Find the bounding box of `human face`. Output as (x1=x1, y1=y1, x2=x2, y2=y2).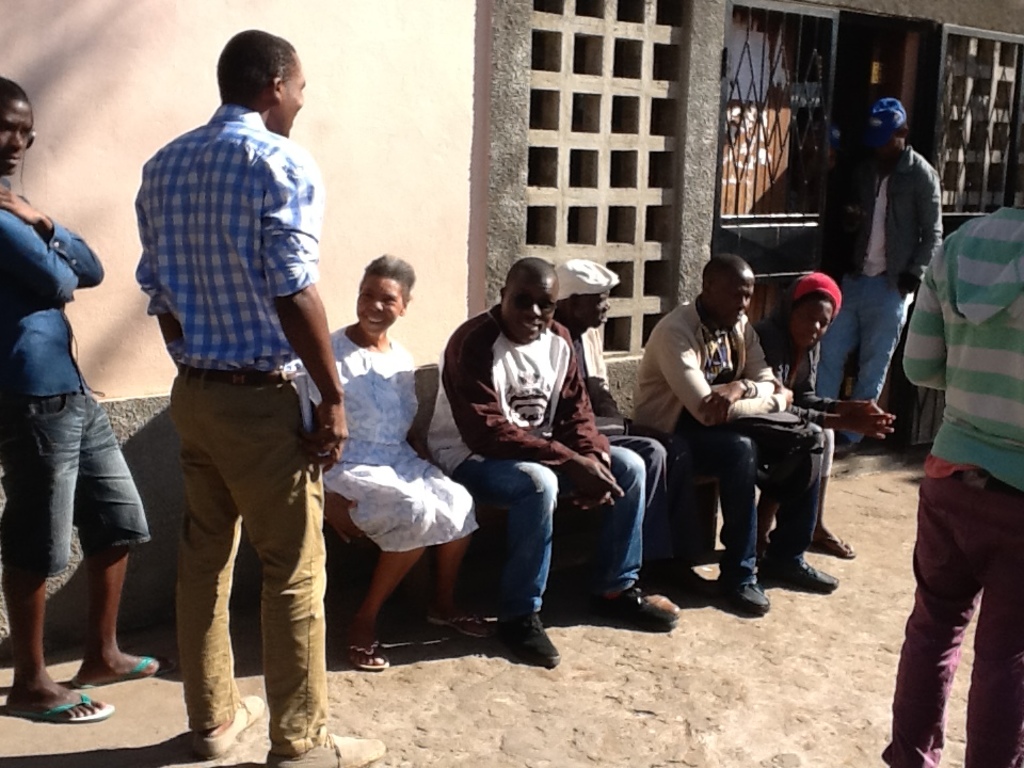
(x1=0, y1=96, x2=38, y2=177).
